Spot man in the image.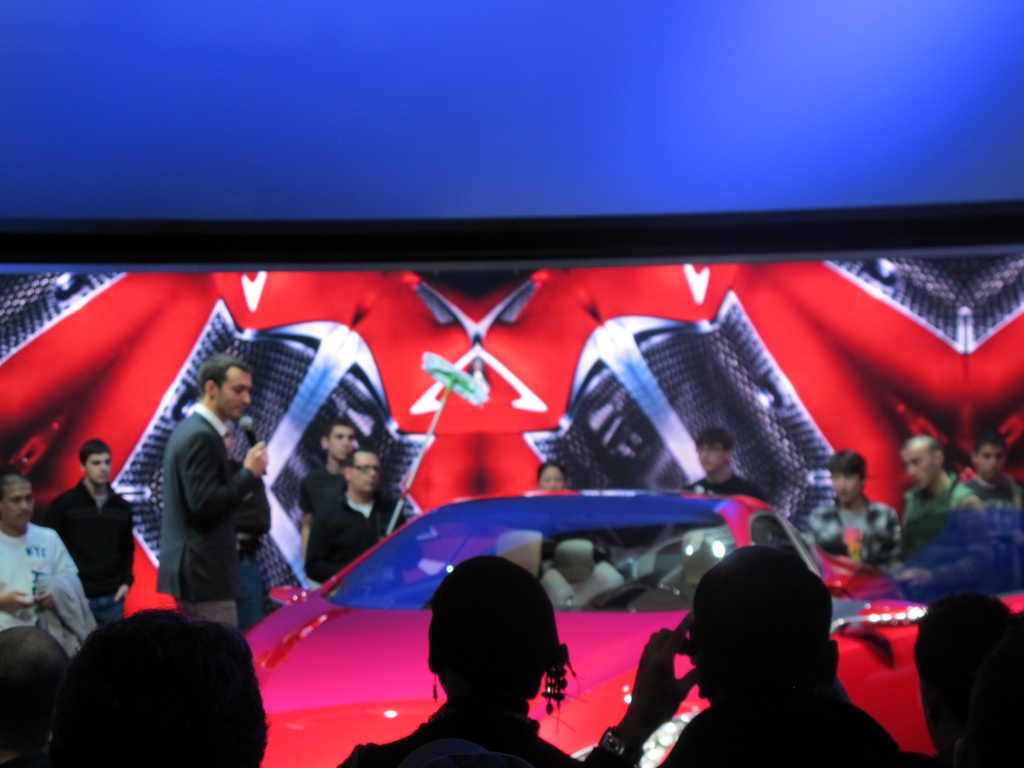
man found at pyautogui.locateOnScreen(673, 426, 772, 579).
